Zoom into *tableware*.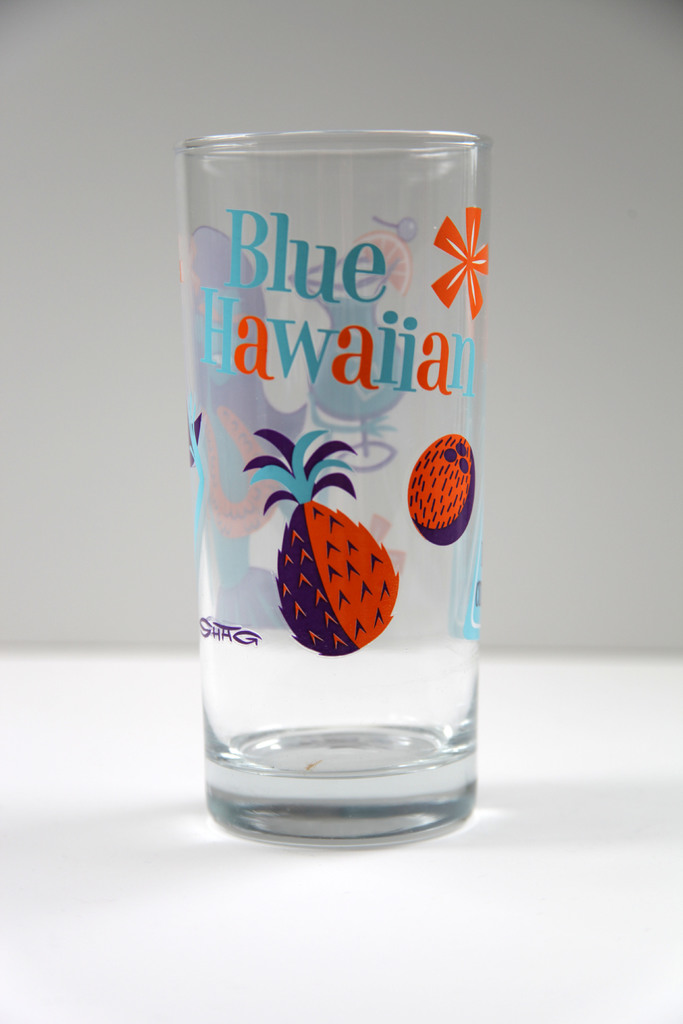
Zoom target: BBox(176, 106, 527, 838).
